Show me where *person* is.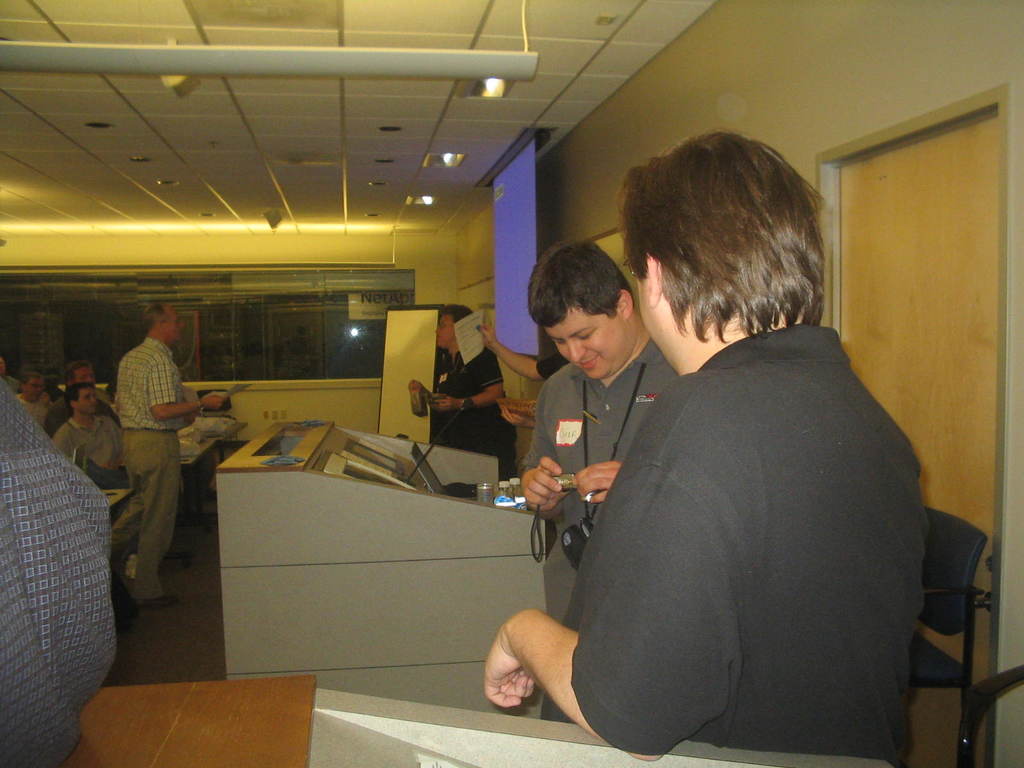
*person* is at select_region(515, 237, 685, 725).
